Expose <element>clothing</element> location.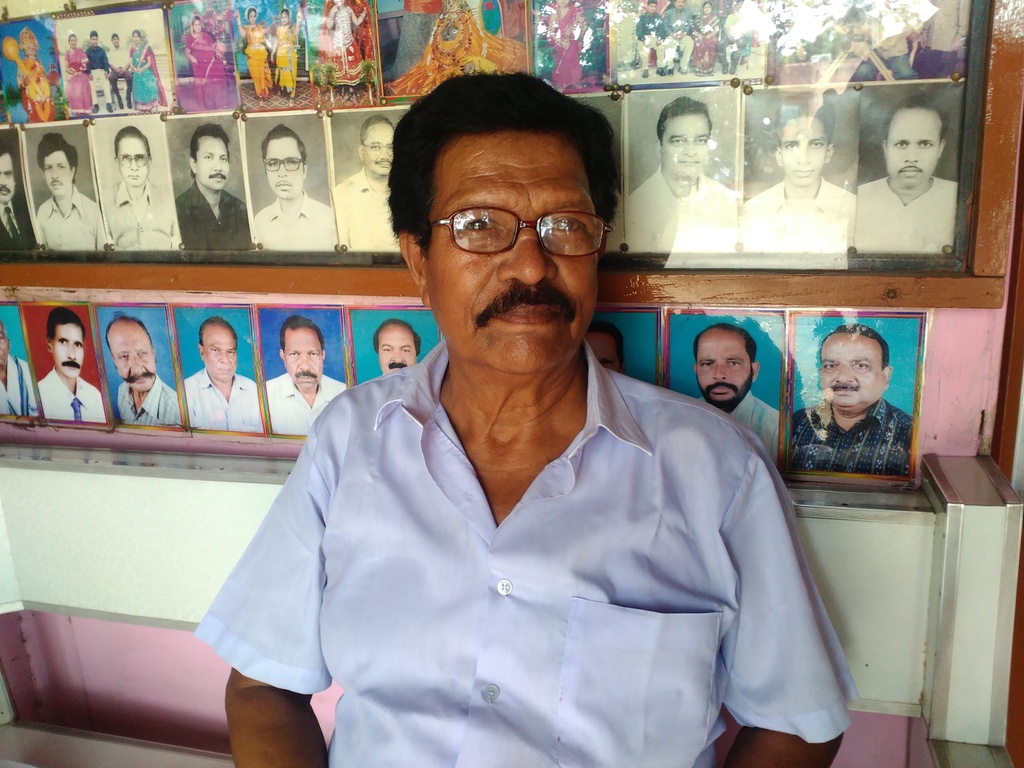
Exposed at 740, 180, 849, 252.
